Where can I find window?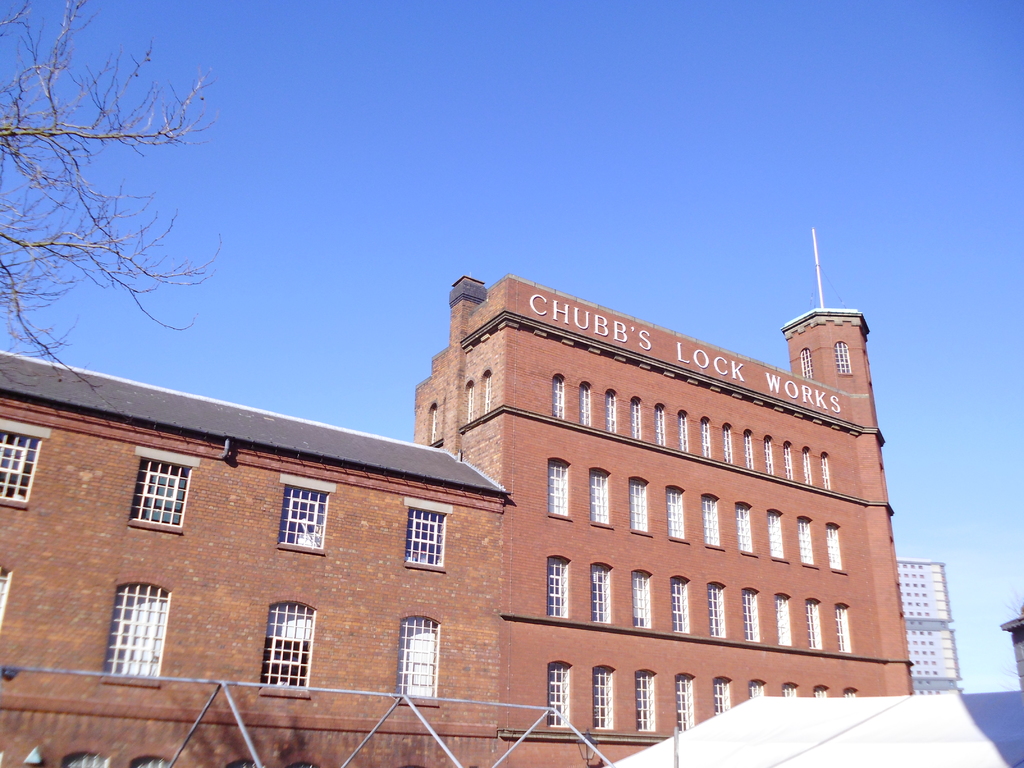
You can find it at rect(819, 454, 830, 491).
